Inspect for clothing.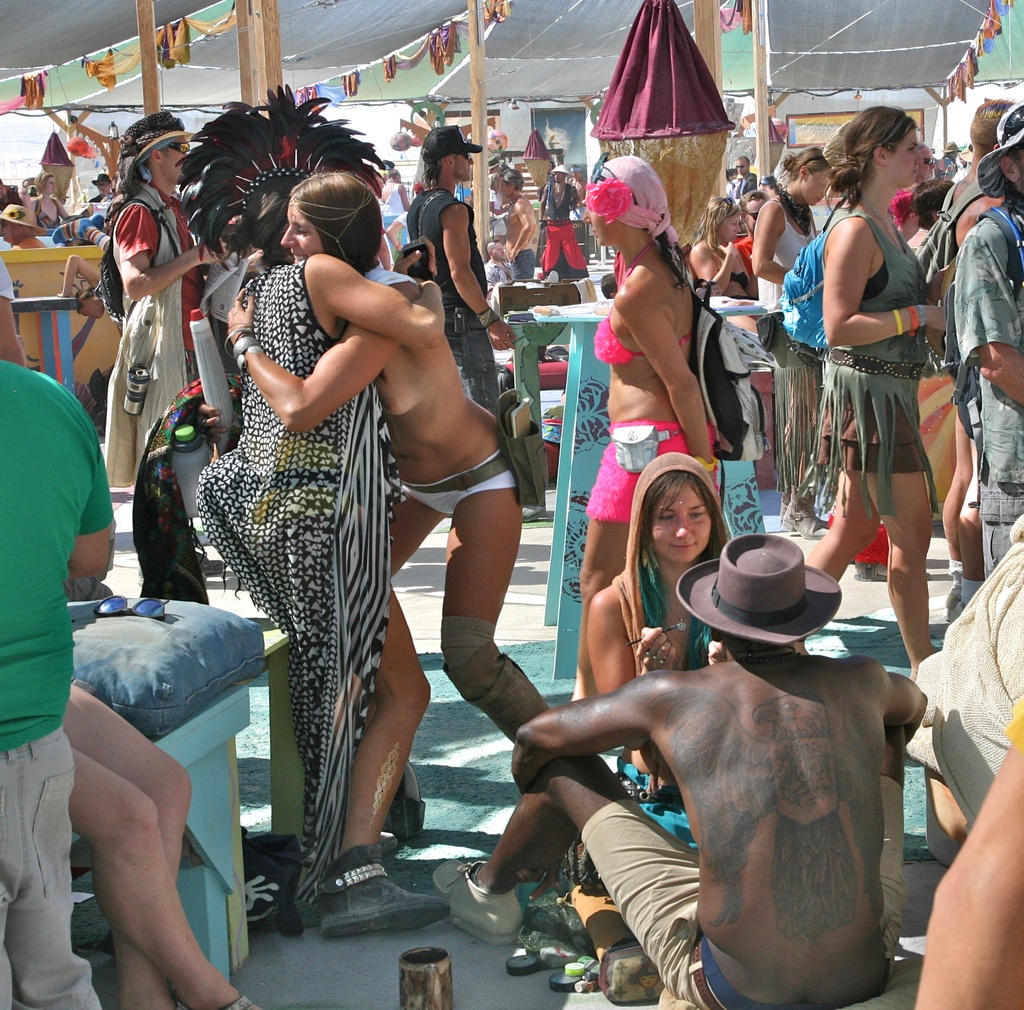
Inspection: rect(498, 239, 531, 289).
